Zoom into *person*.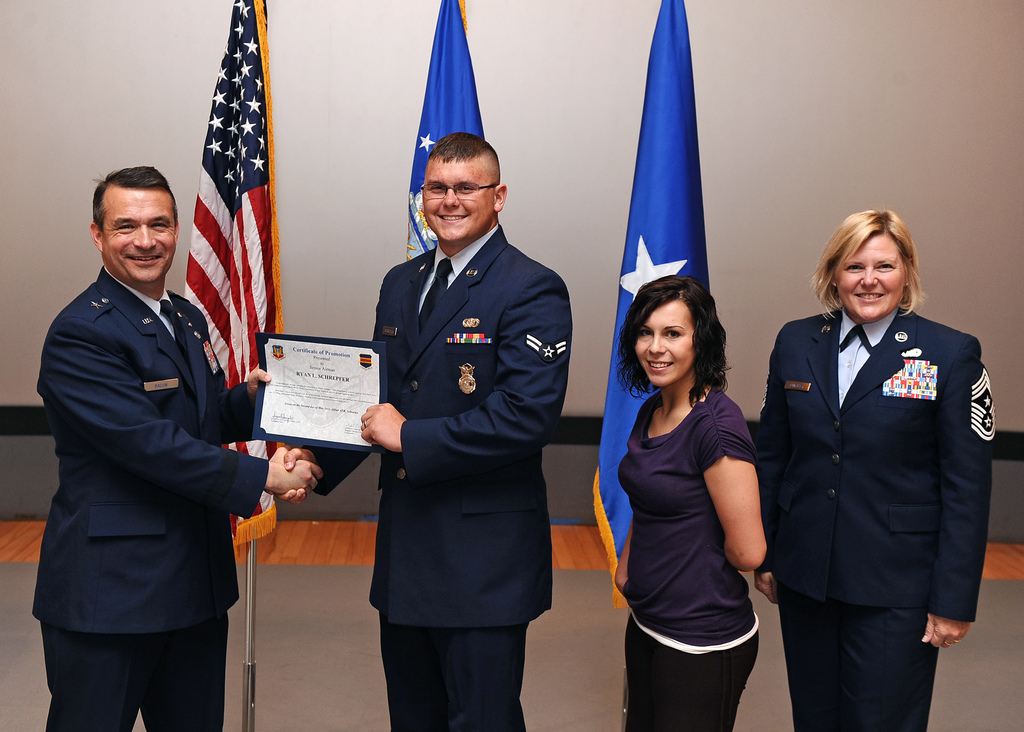
Zoom target: 754,207,996,731.
